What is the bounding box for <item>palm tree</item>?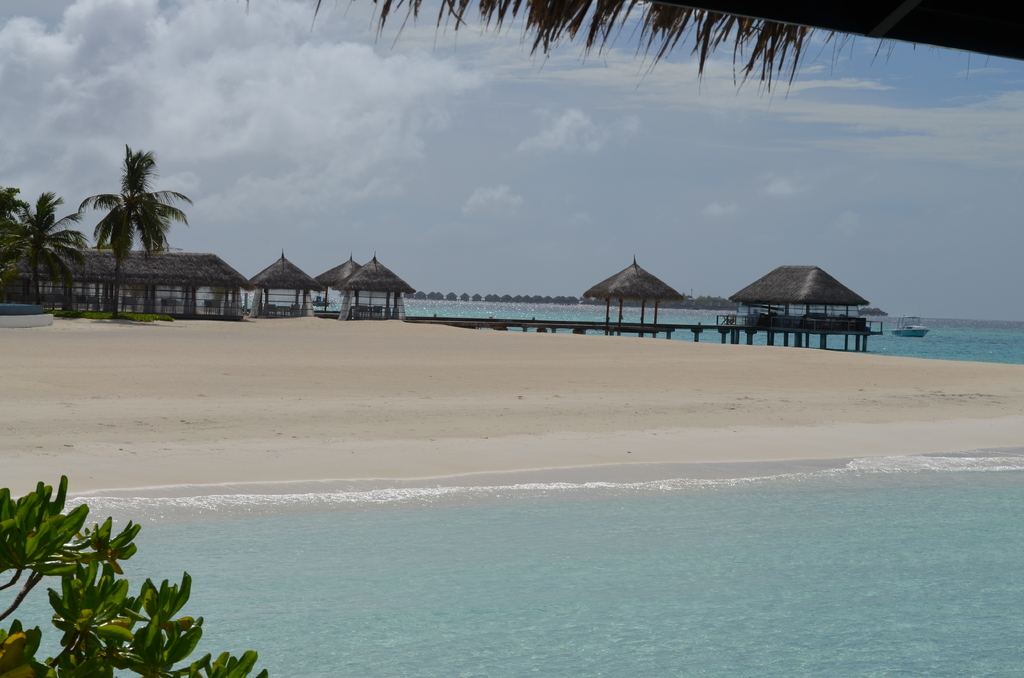
region(0, 179, 40, 328).
